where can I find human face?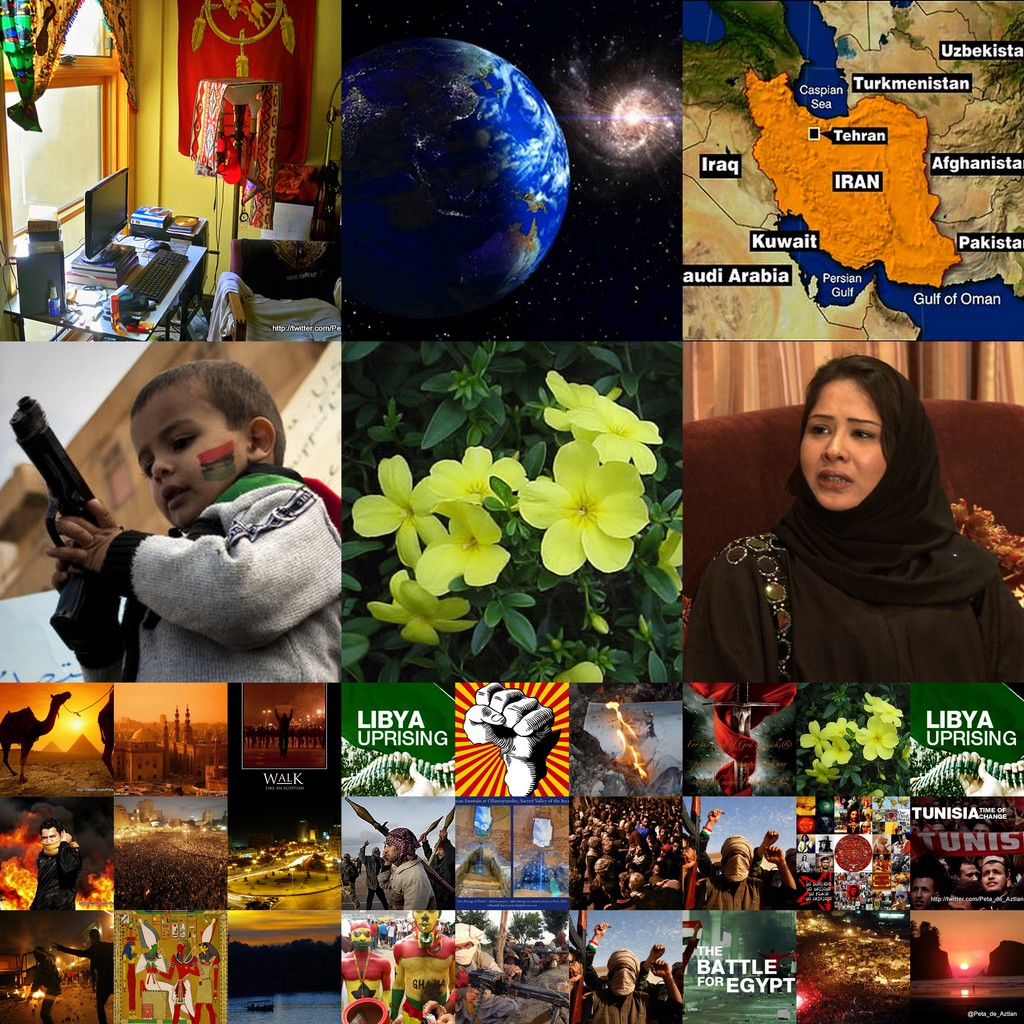
You can find it at pyautogui.locateOnScreen(911, 879, 935, 909).
